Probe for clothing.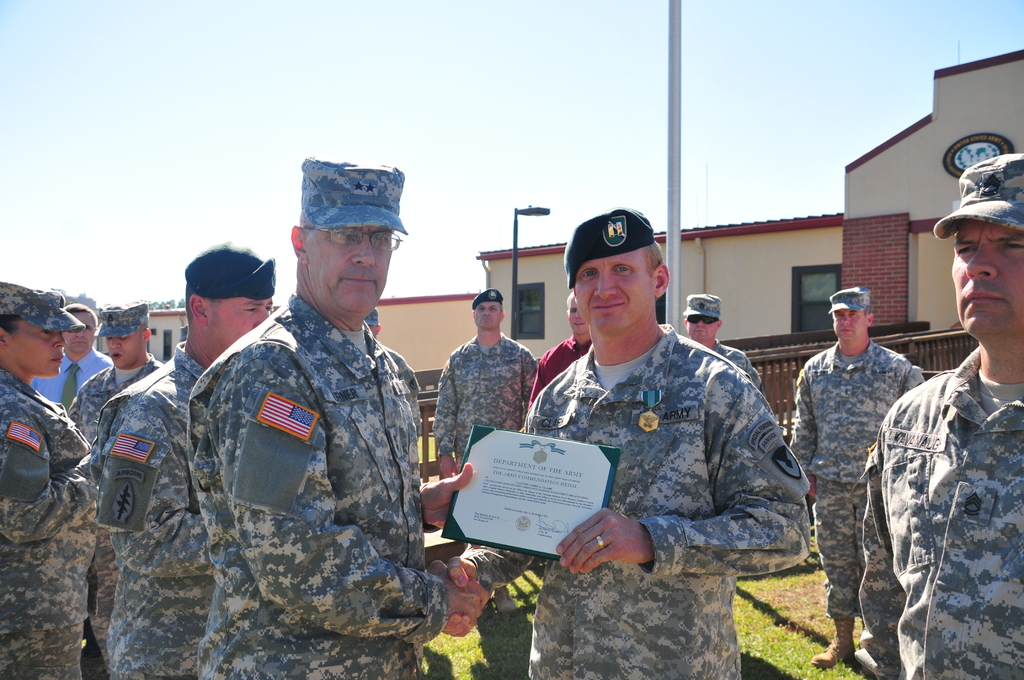
Probe result: [left=0, top=366, right=90, bottom=679].
